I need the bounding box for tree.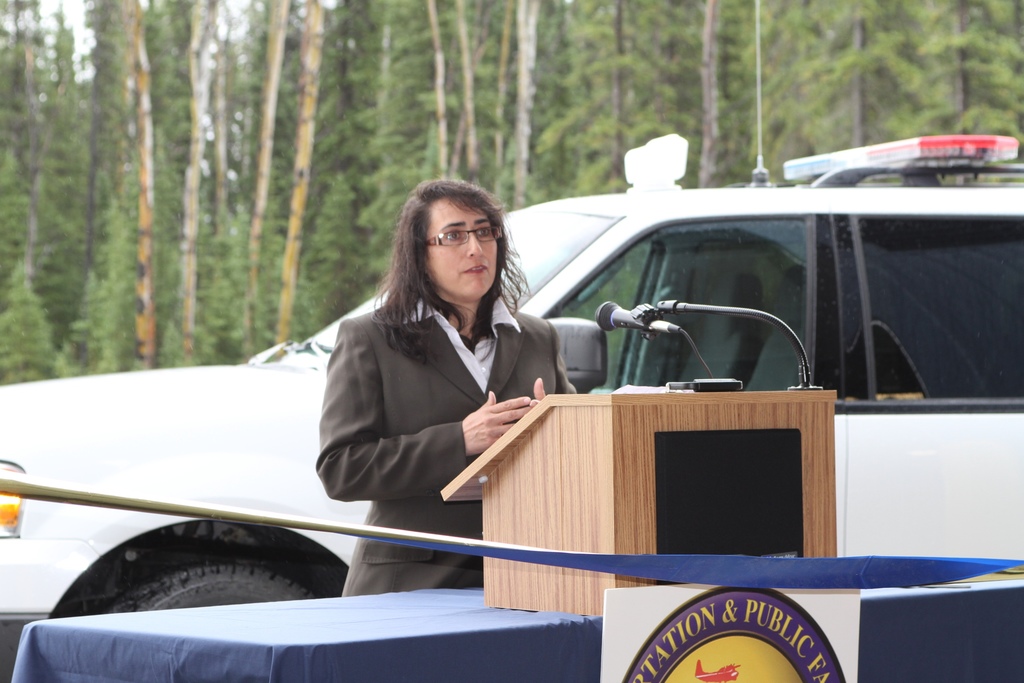
Here it is: (0,0,1023,390).
